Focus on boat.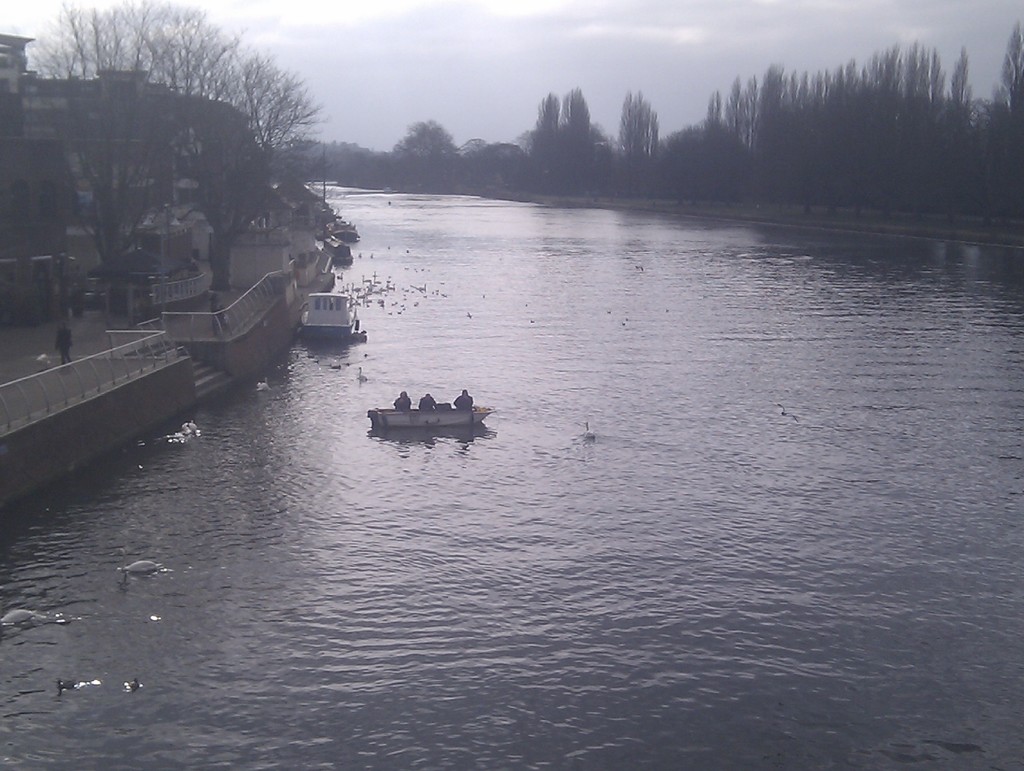
Focused at detection(333, 216, 363, 245).
